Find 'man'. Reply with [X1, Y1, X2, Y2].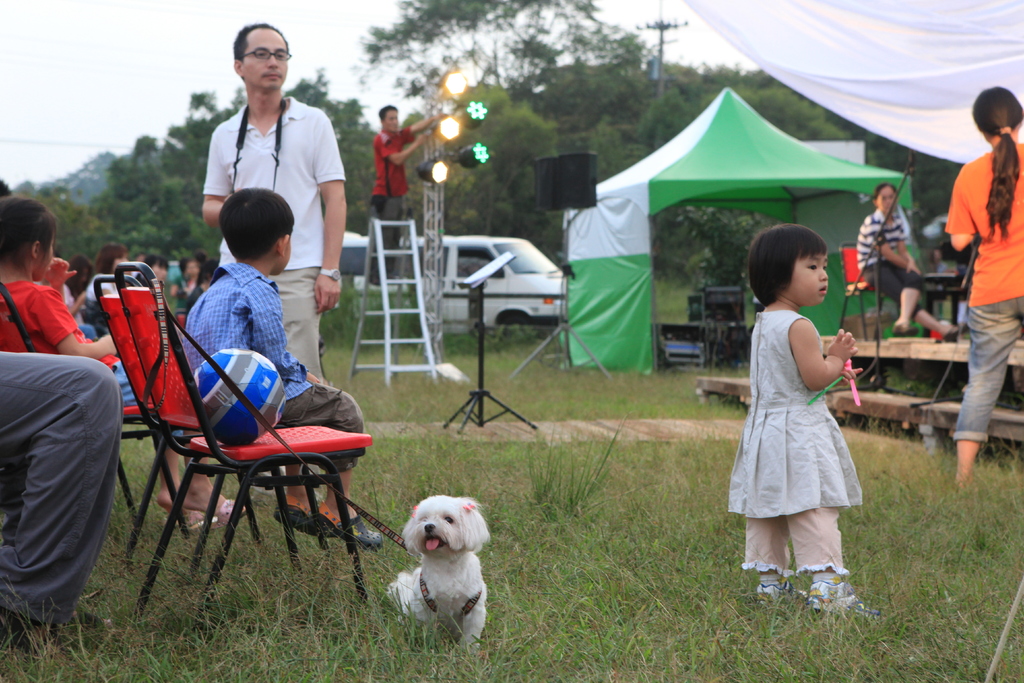
[0, 350, 122, 649].
